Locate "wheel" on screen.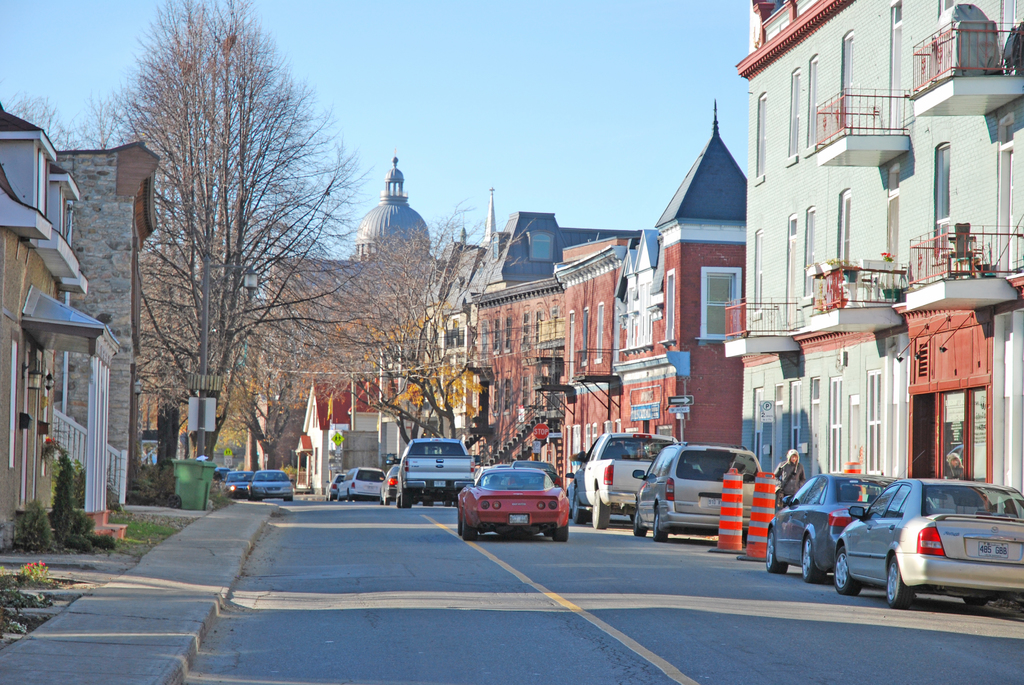
On screen at crop(634, 509, 649, 535).
